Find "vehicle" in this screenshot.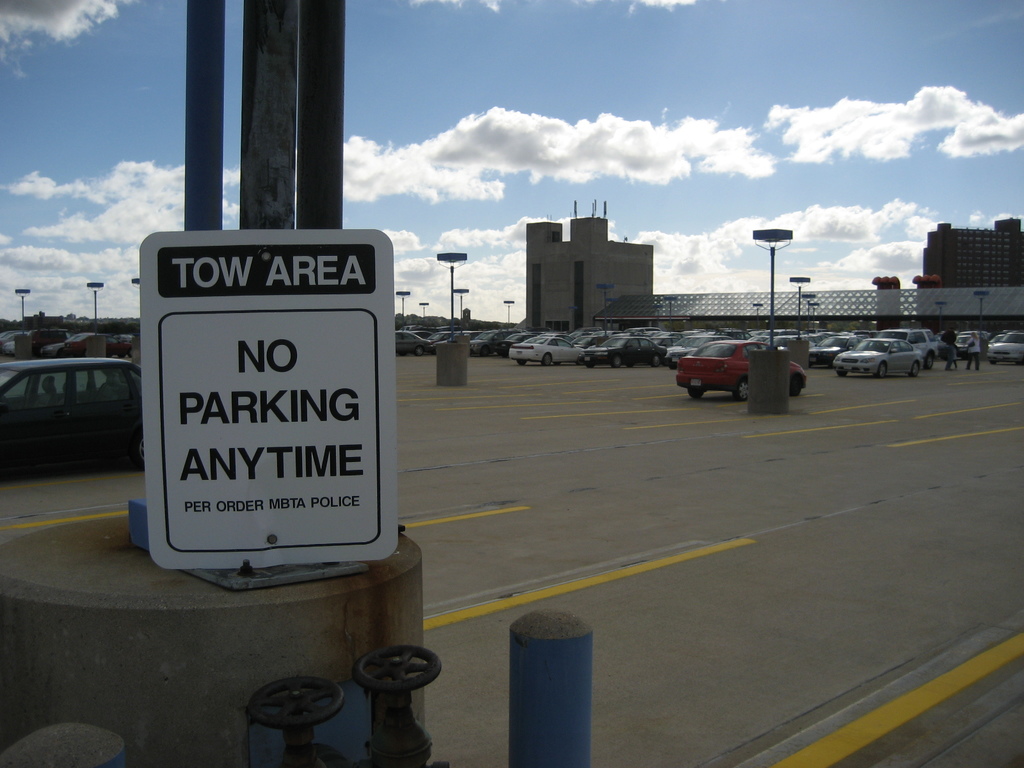
The bounding box for "vehicle" is box(806, 340, 843, 365).
